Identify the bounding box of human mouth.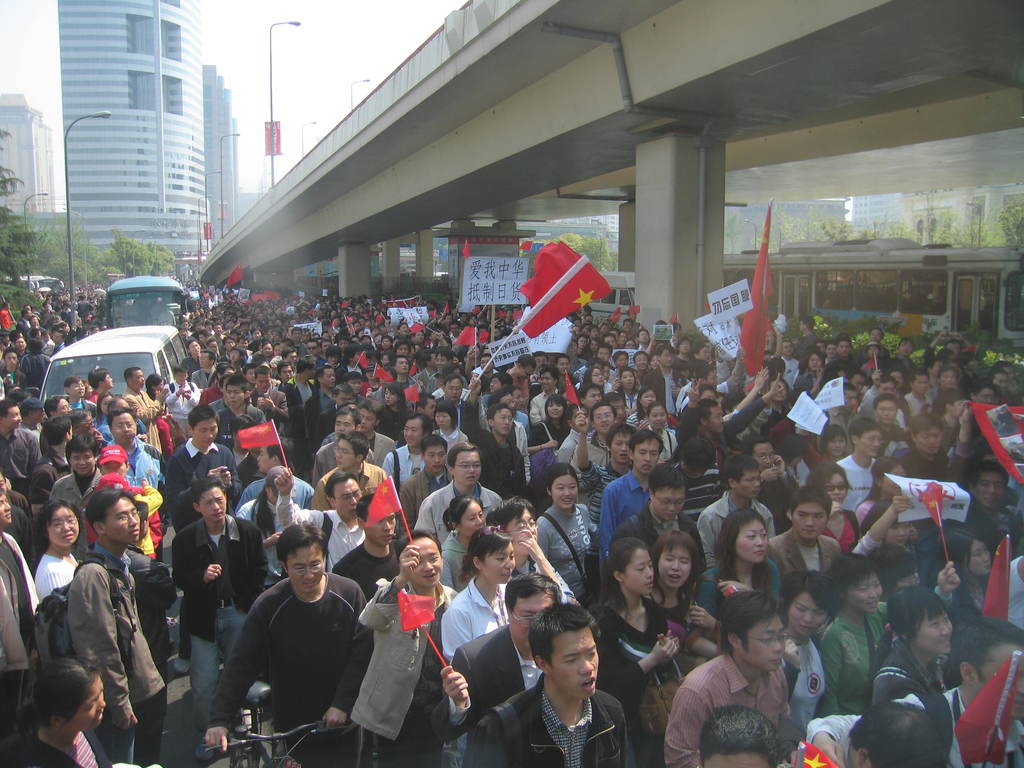
left=799, top=527, right=819, bottom=535.
